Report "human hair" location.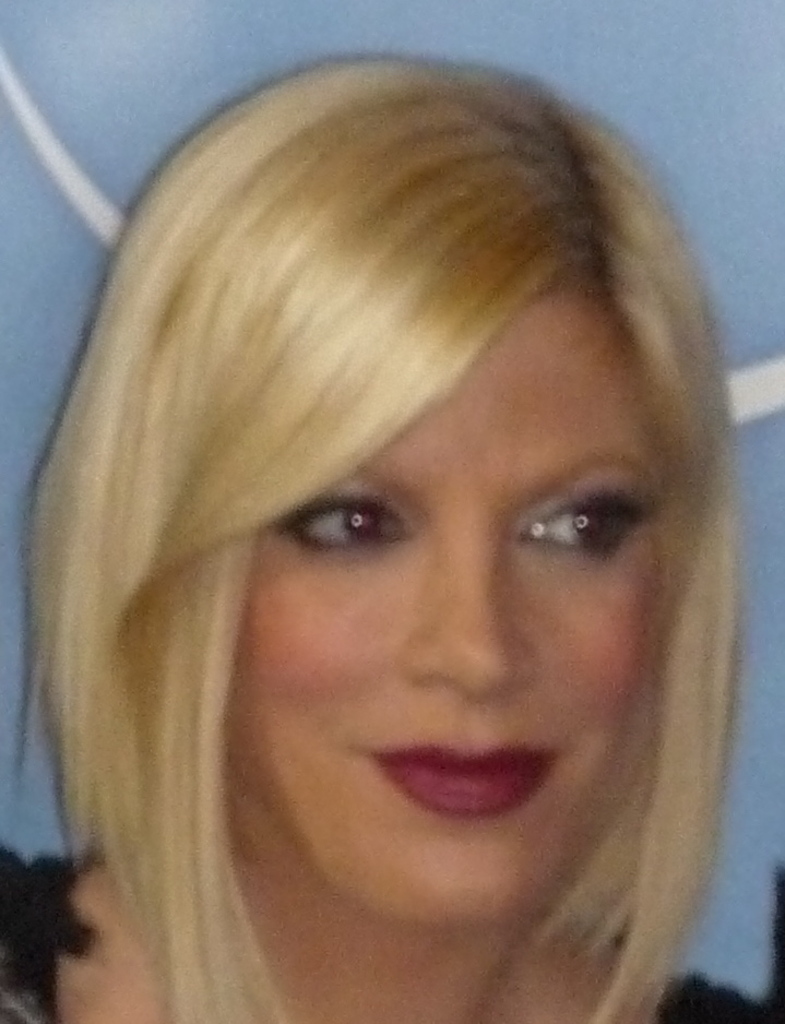
Report: crop(23, 50, 745, 1023).
